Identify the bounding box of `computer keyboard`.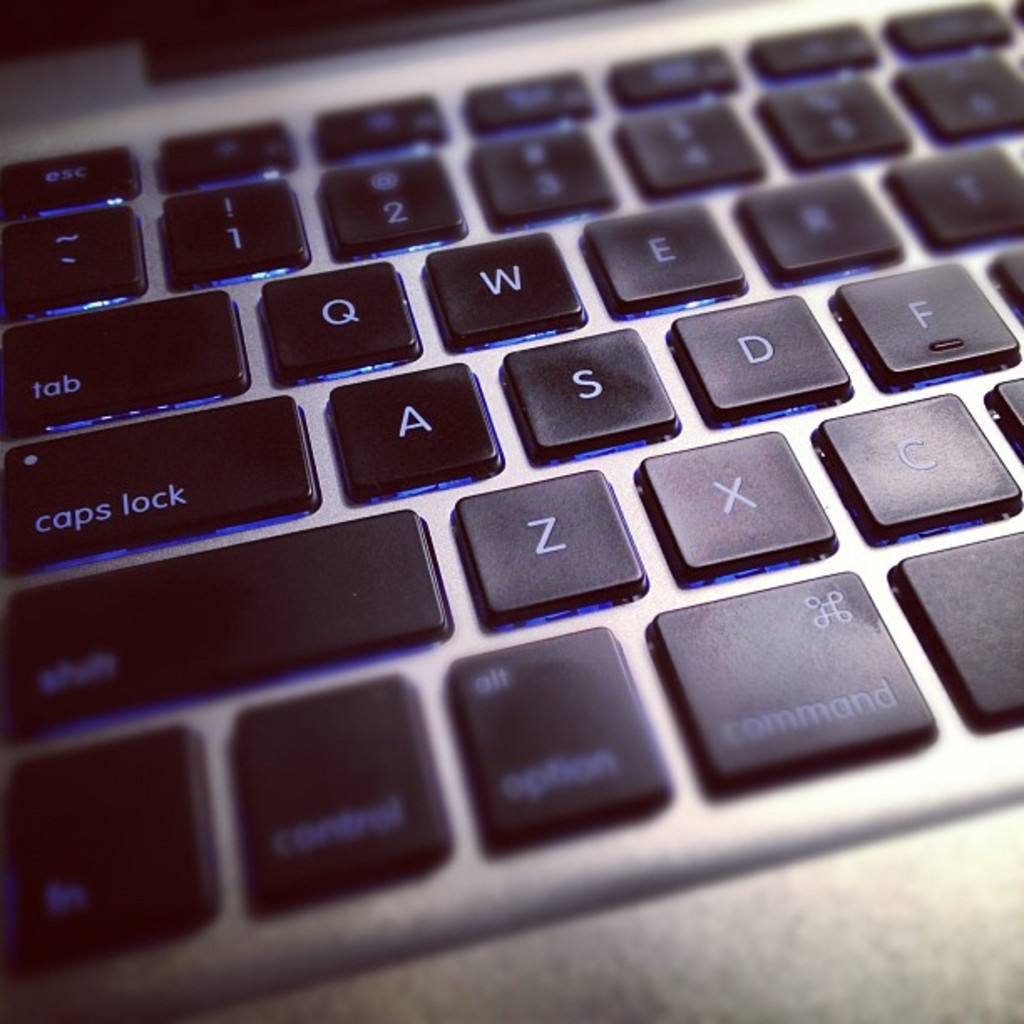
<bbox>2, 3, 1022, 1022</bbox>.
